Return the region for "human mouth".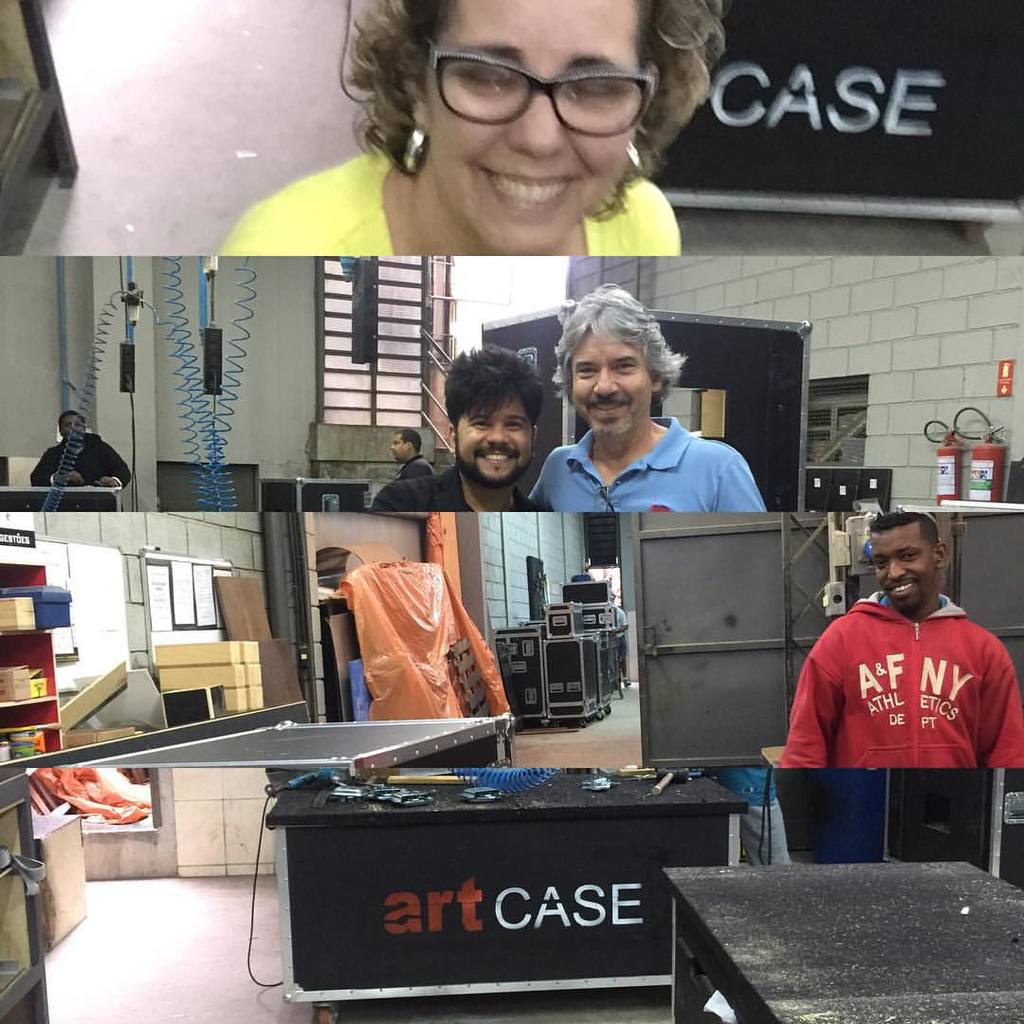
pyautogui.locateOnScreen(892, 585, 914, 598).
